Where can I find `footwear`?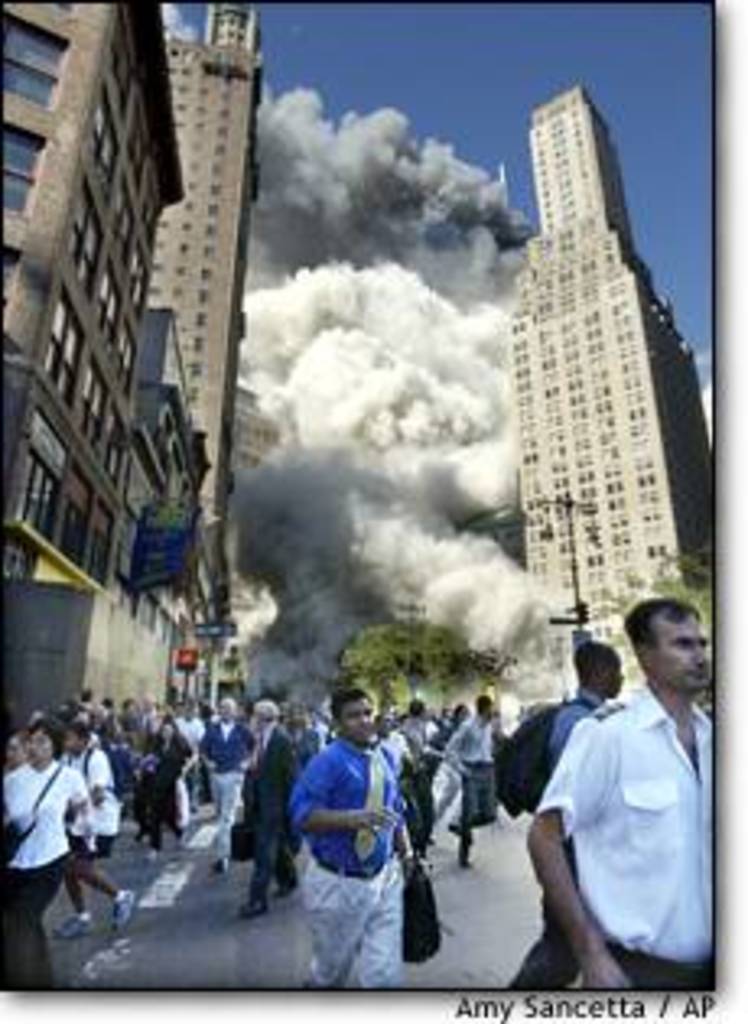
You can find it at [49, 907, 94, 939].
